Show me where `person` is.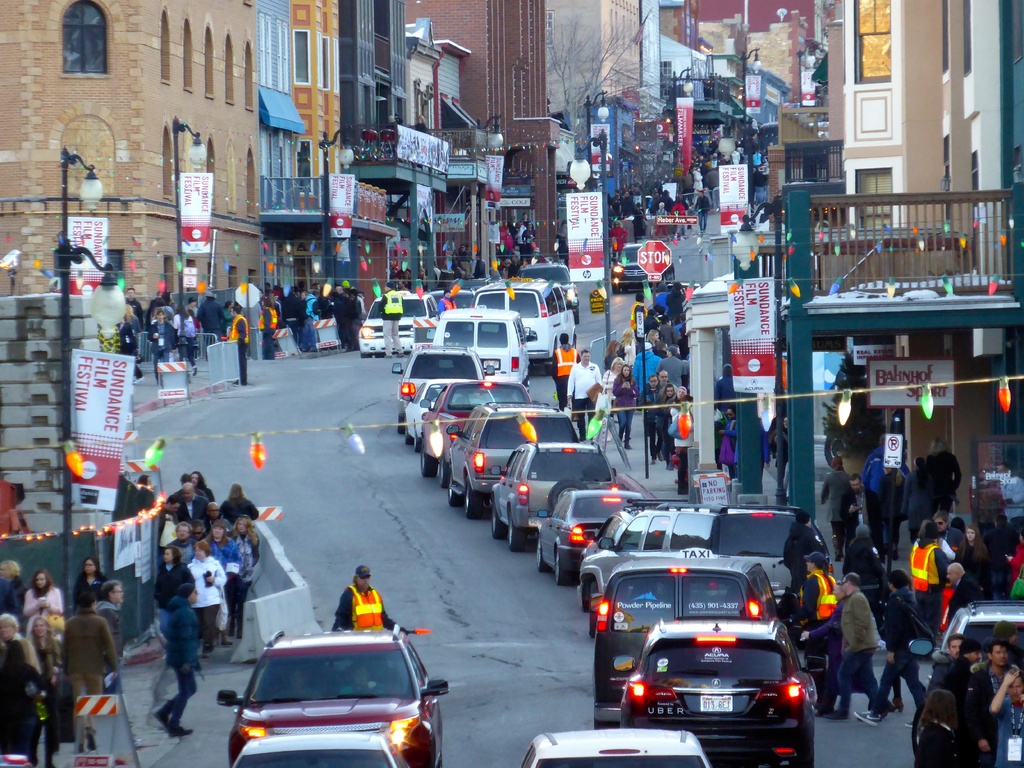
`person` is at <bbox>71, 559, 111, 648</bbox>.
